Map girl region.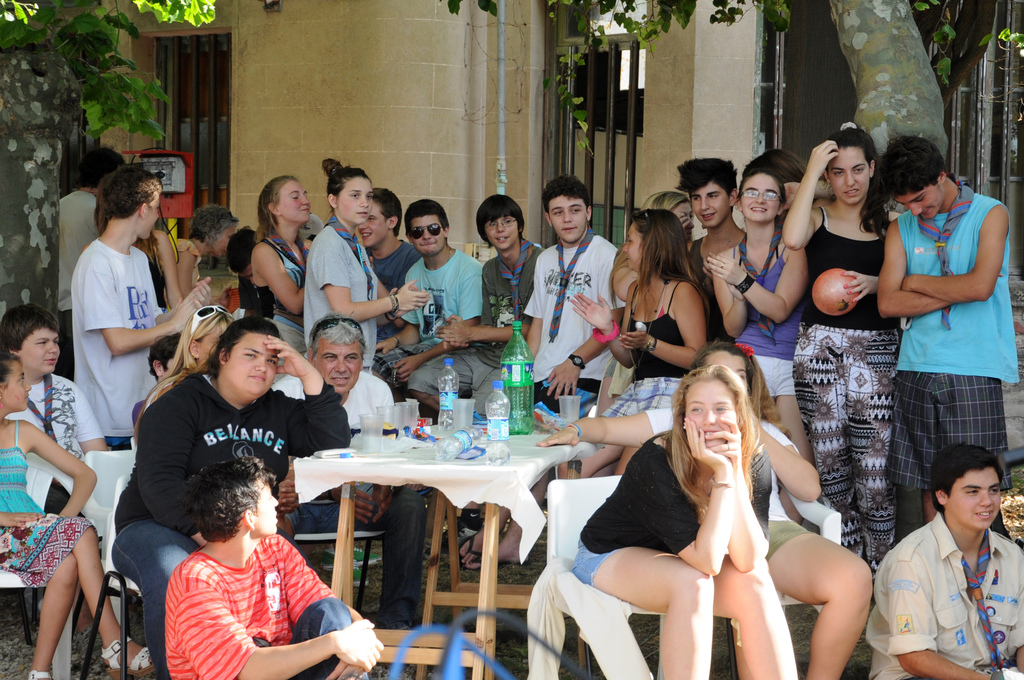
Mapped to (1, 349, 155, 679).
